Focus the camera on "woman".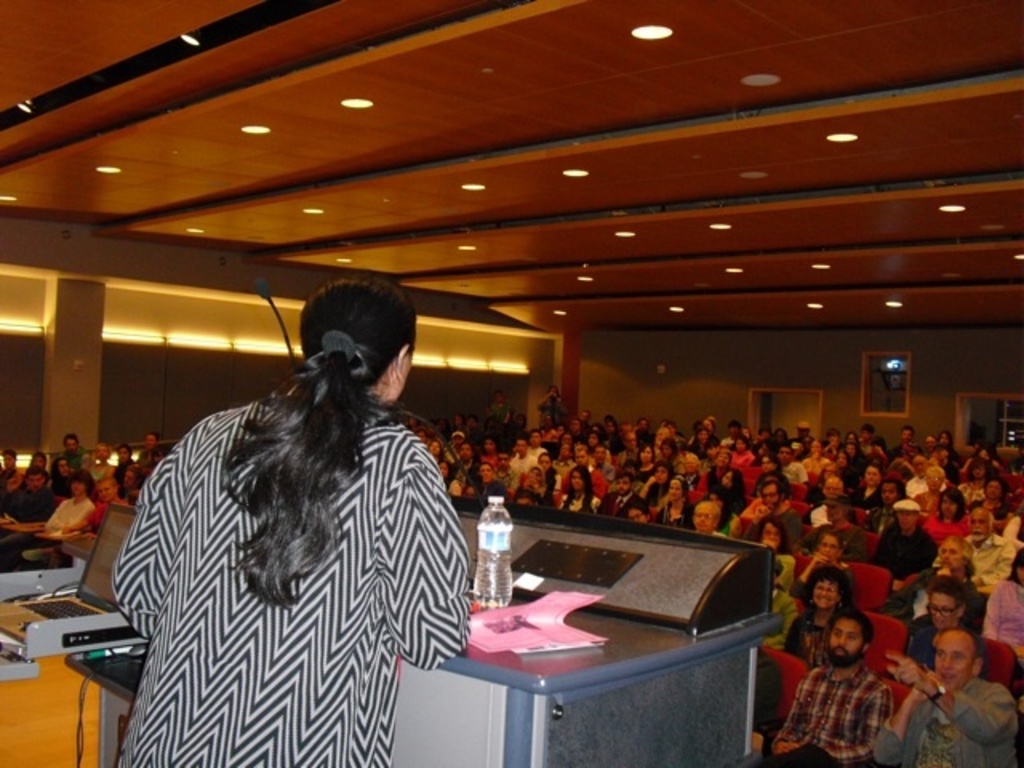
Focus region: (118,237,462,767).
